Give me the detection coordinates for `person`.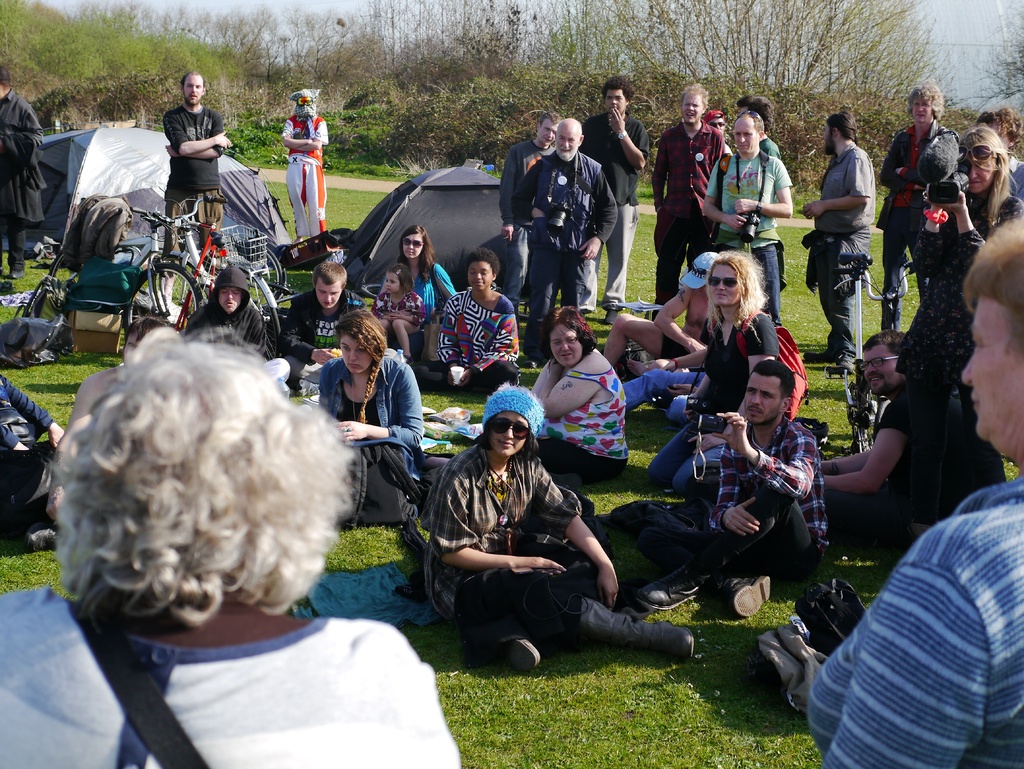
bbox=[396, 229, 458, 333].
